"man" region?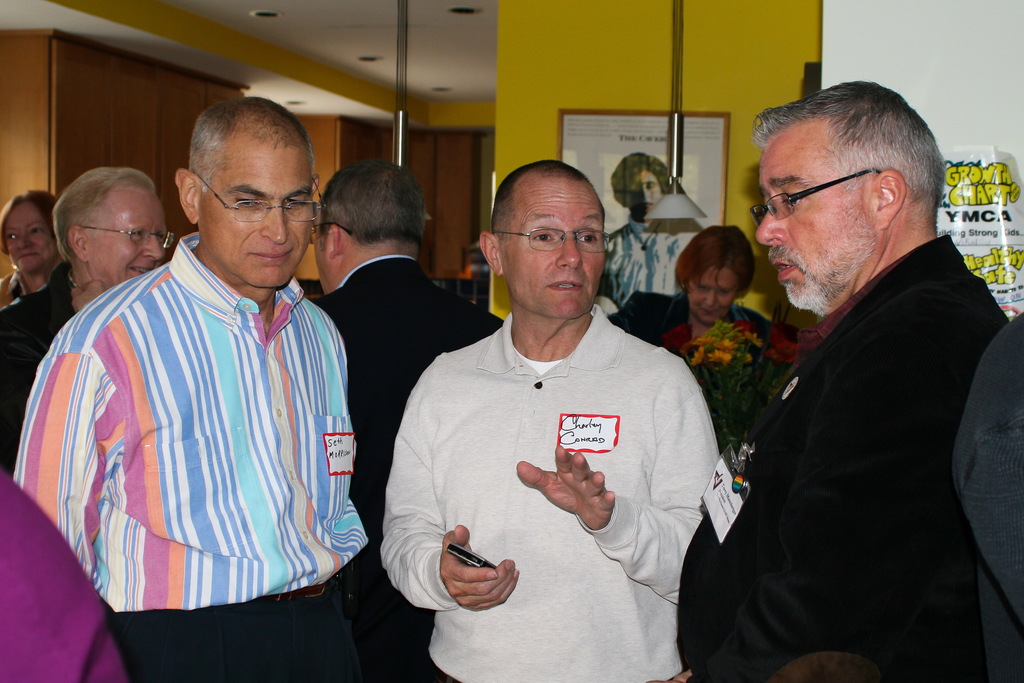
box=[305, 155, 501, 682]
